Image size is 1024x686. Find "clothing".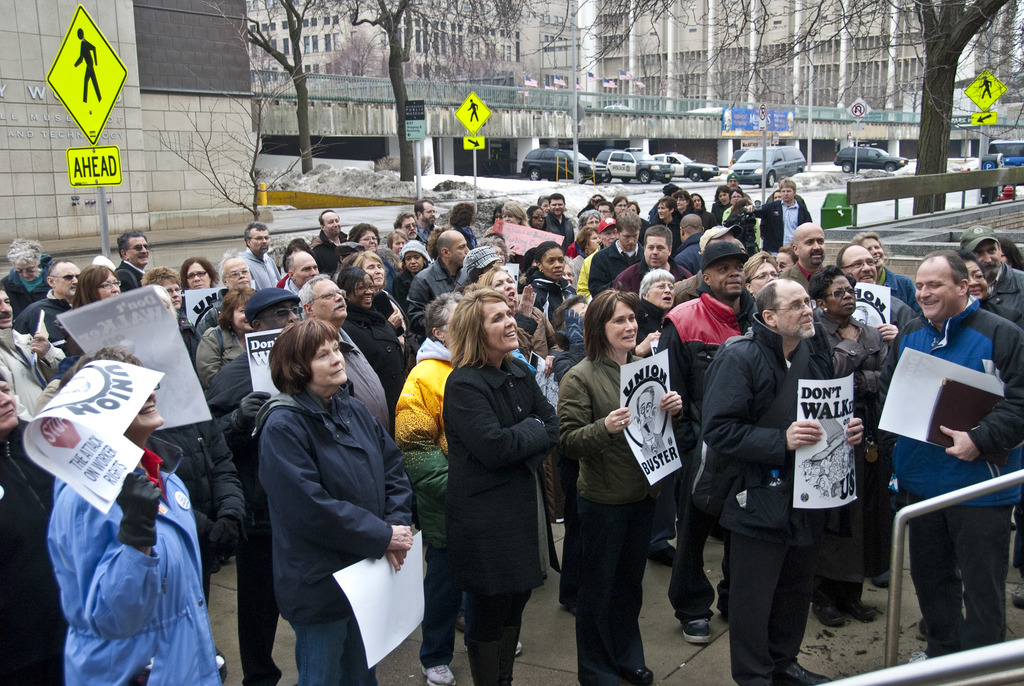
{"left": 575, "top": 242, "right": 600, "bottom": 304}.
